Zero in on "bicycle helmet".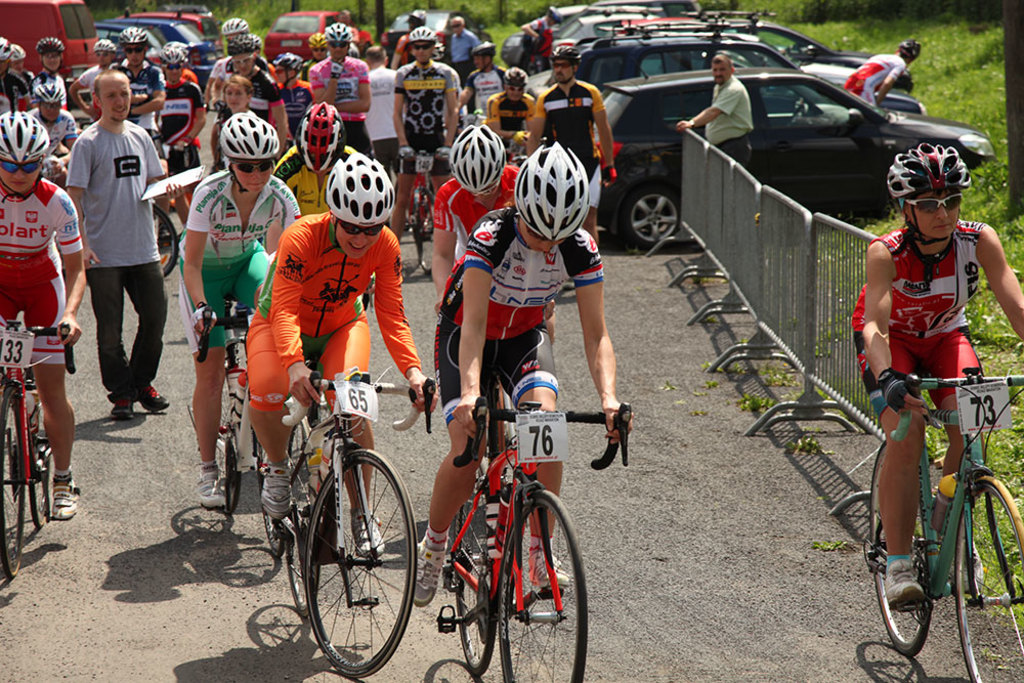
Zeroed in: (35,37,63,49).
